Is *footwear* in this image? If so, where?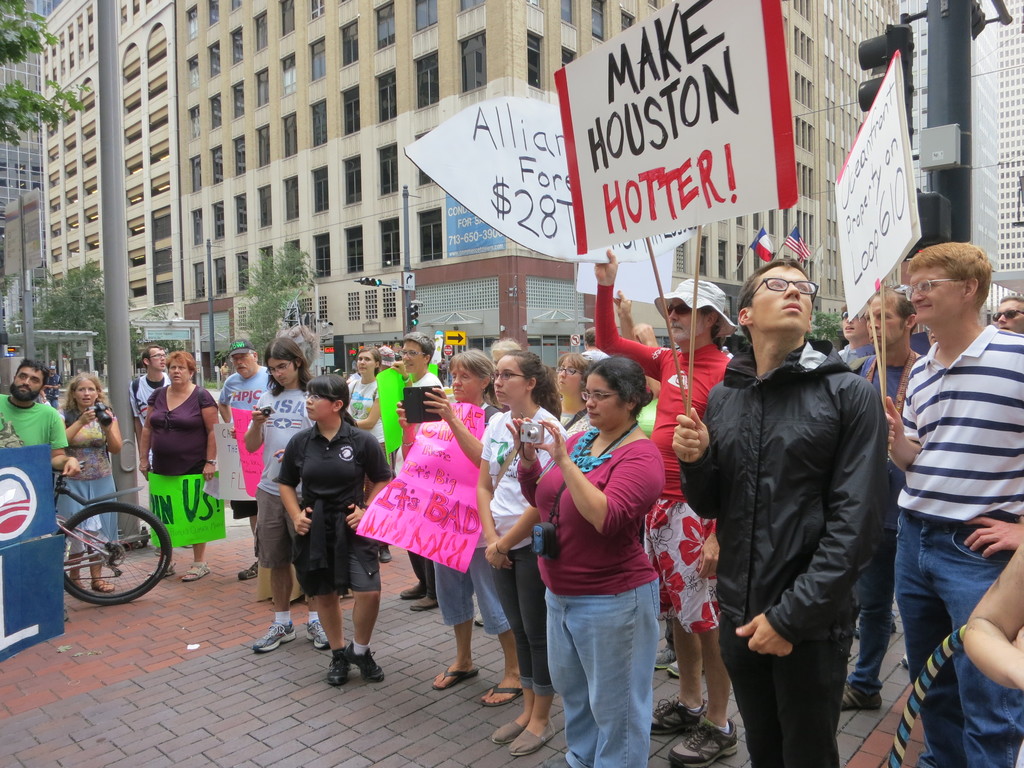
Yes, at x1=399, y1=574, x2=436, y2=600.
